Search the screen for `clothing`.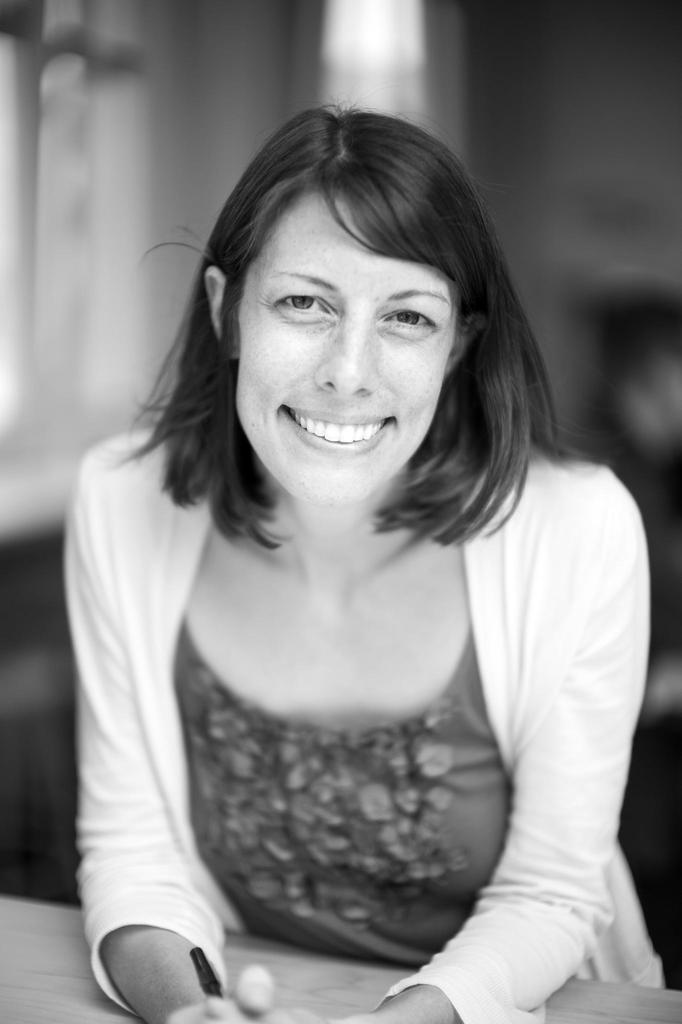
Found at 78:421:681:1023.
